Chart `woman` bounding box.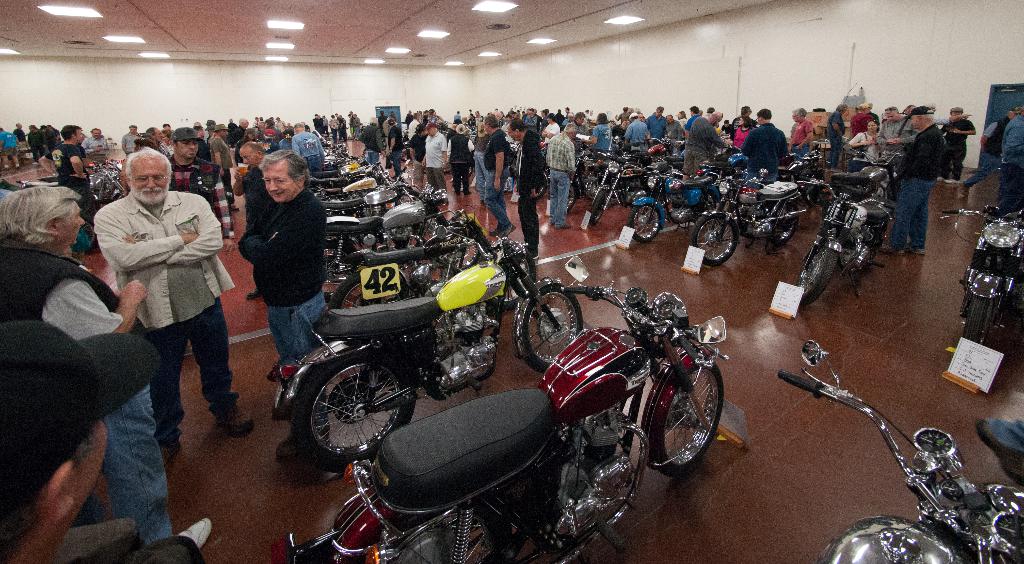
Charted: 851, 120, 886, 162.
